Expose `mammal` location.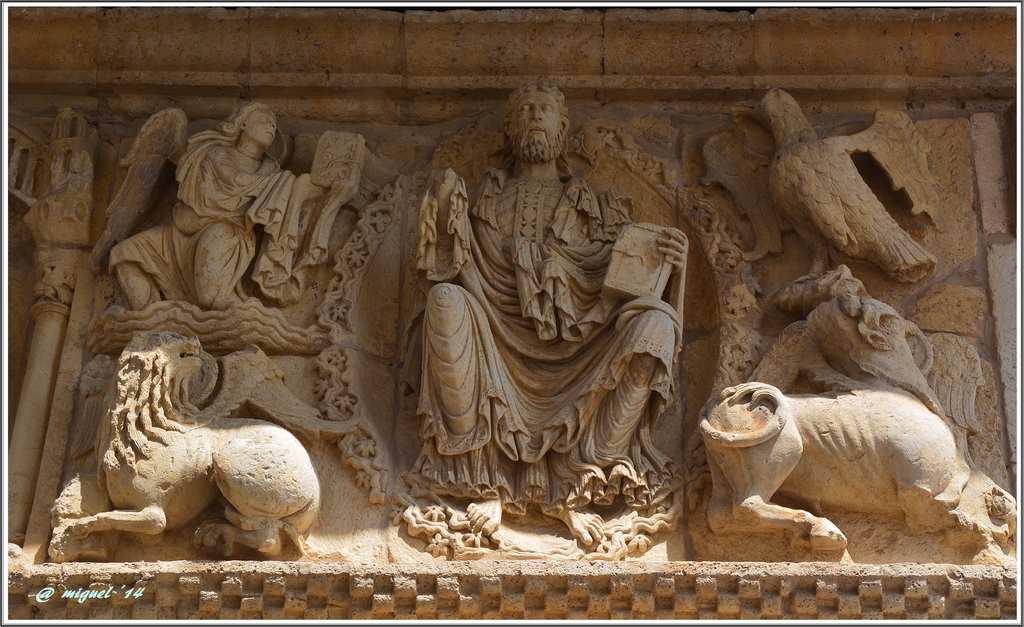
Exposed at {"x1": 66, "y1": 332, "x2": 323, "y2": 555}.
